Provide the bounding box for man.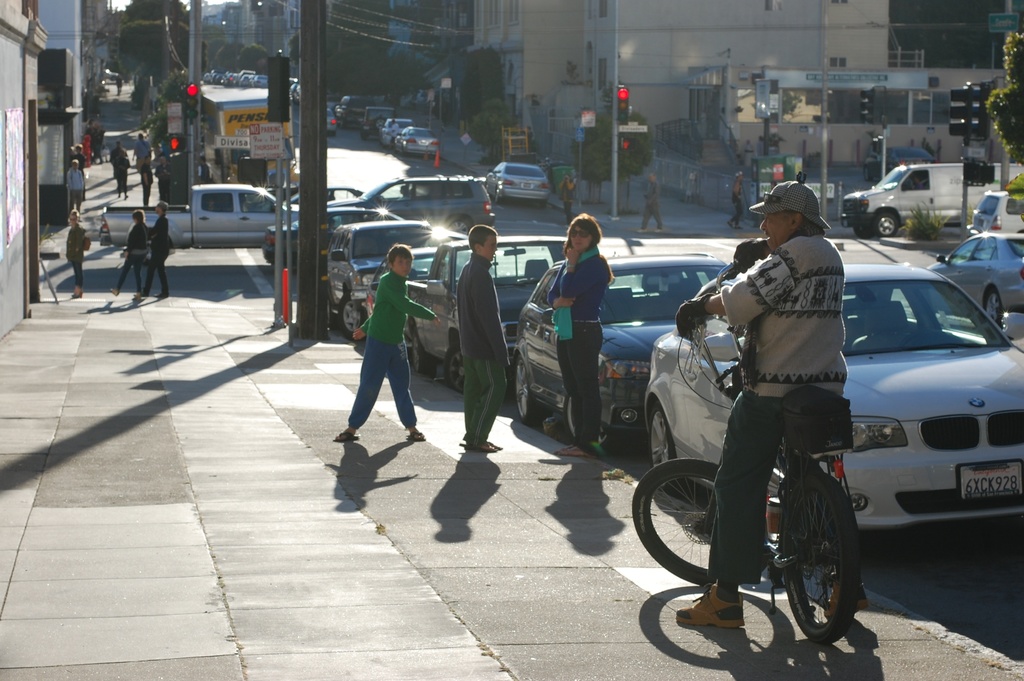
(left=139, top=154, right=152, bottom=204).
